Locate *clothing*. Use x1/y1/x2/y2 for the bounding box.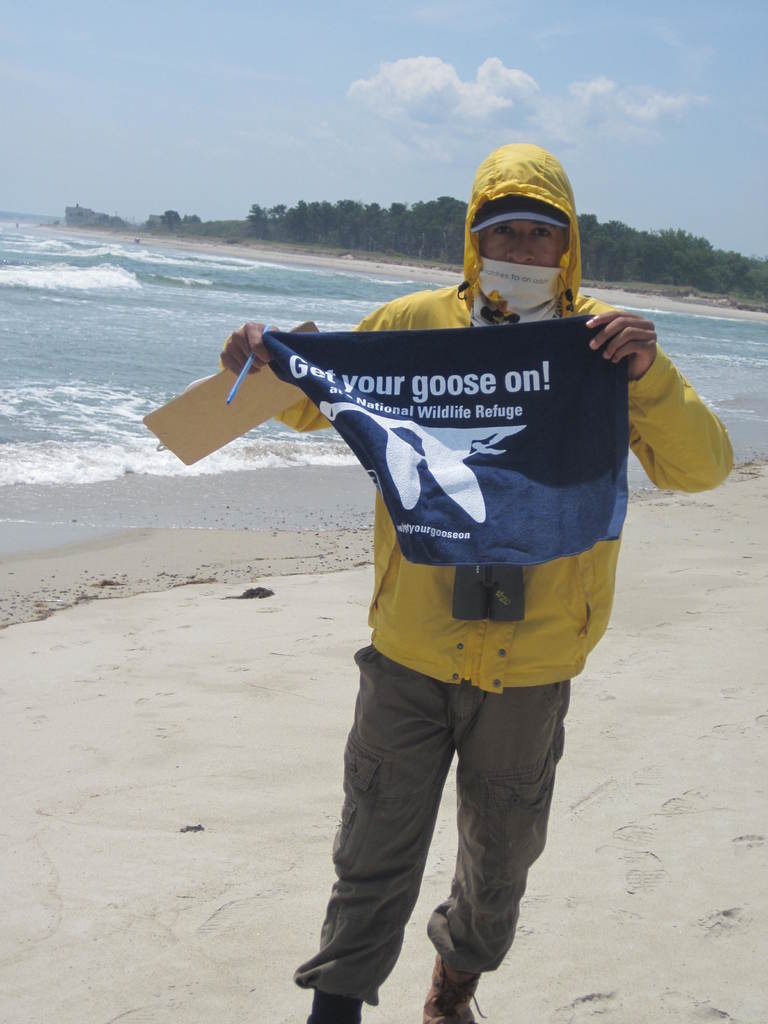
215/189/647/892.
